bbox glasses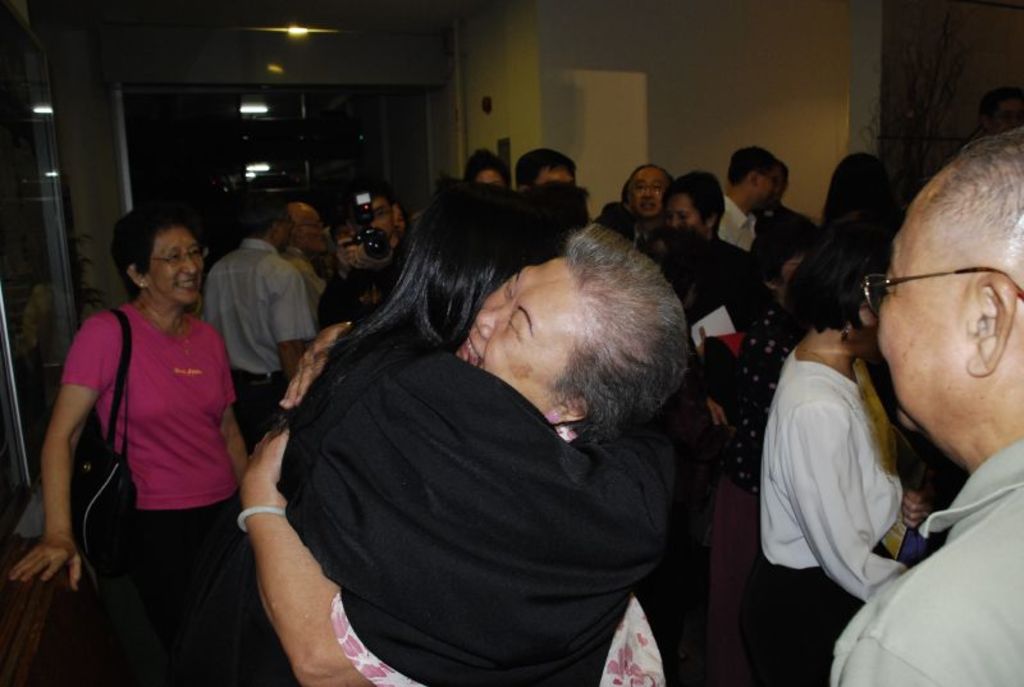
l=630, t=180, r=664, b=198
